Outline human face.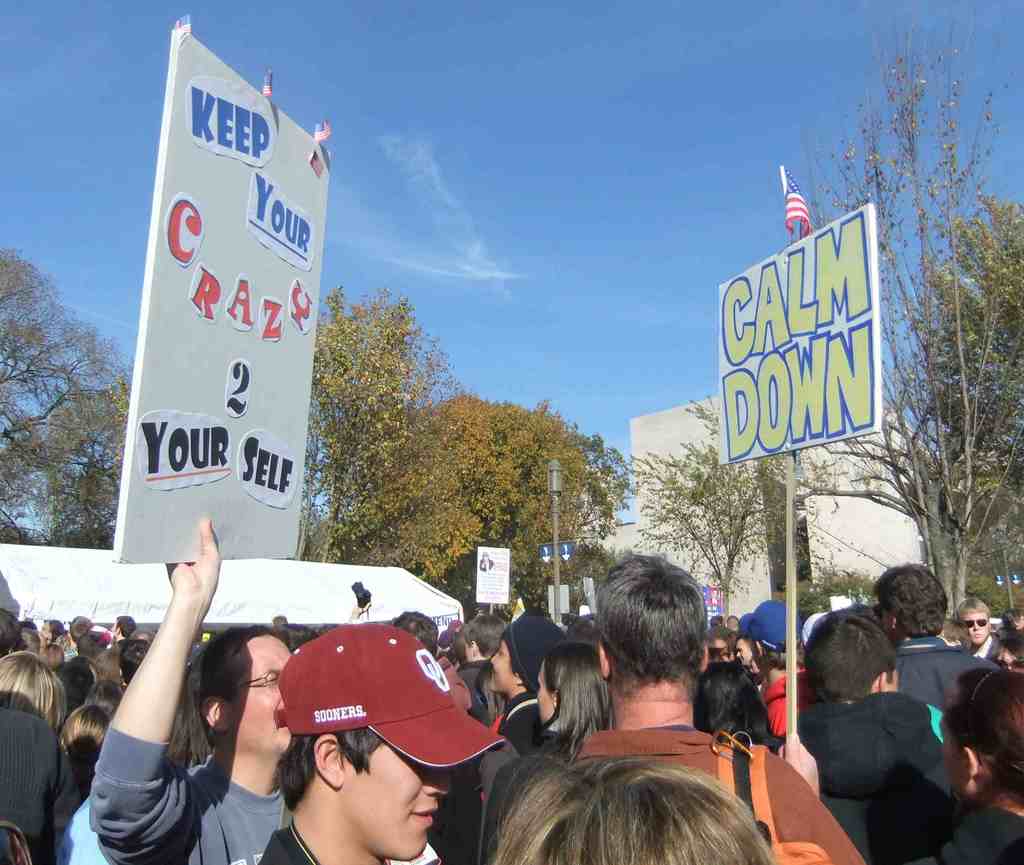
Outline: (x1=735, y1=640, x2=755, y2=667).
